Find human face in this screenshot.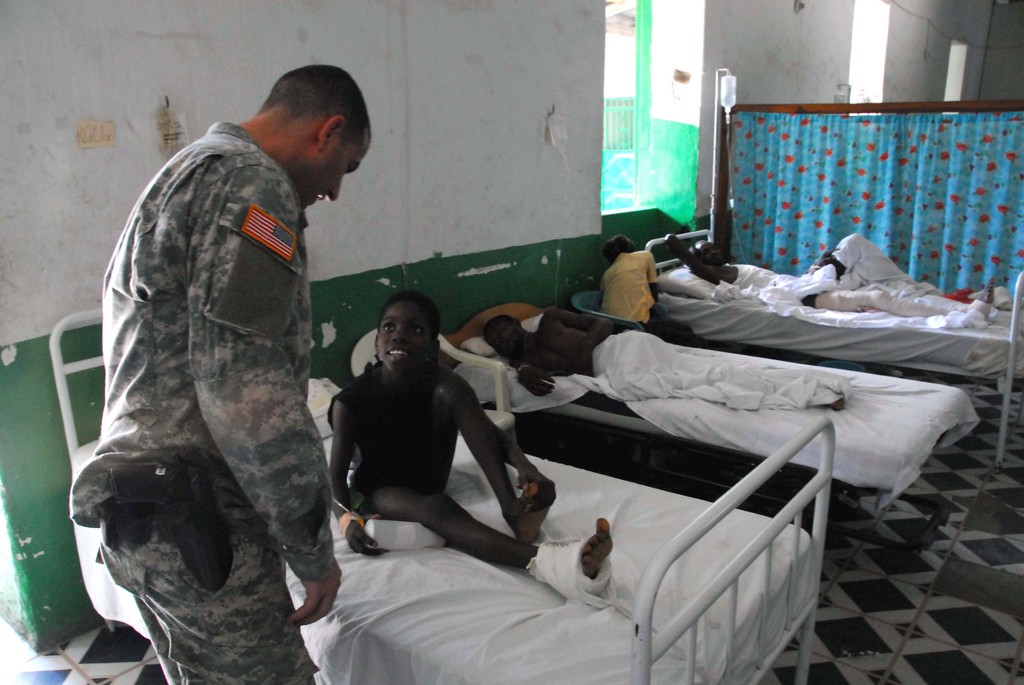
The bounding box for human face is <region>294, 127, 381, 214</region>.
